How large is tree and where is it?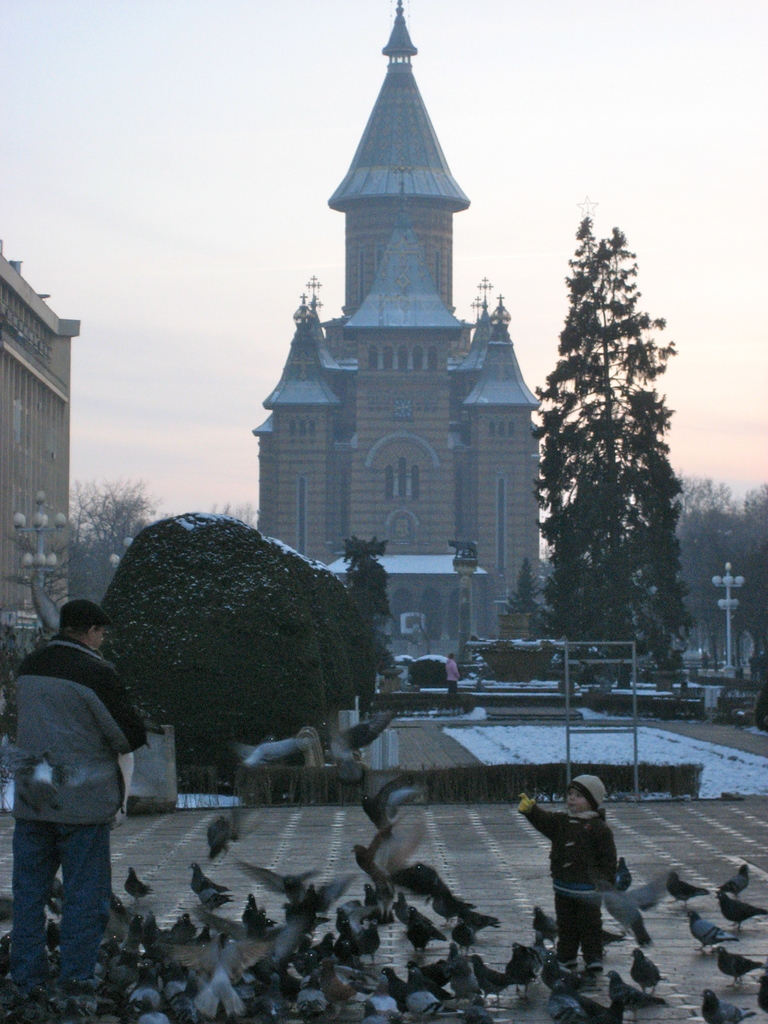
Bounding box: left=328, top=560, right=417, bottom=760.
